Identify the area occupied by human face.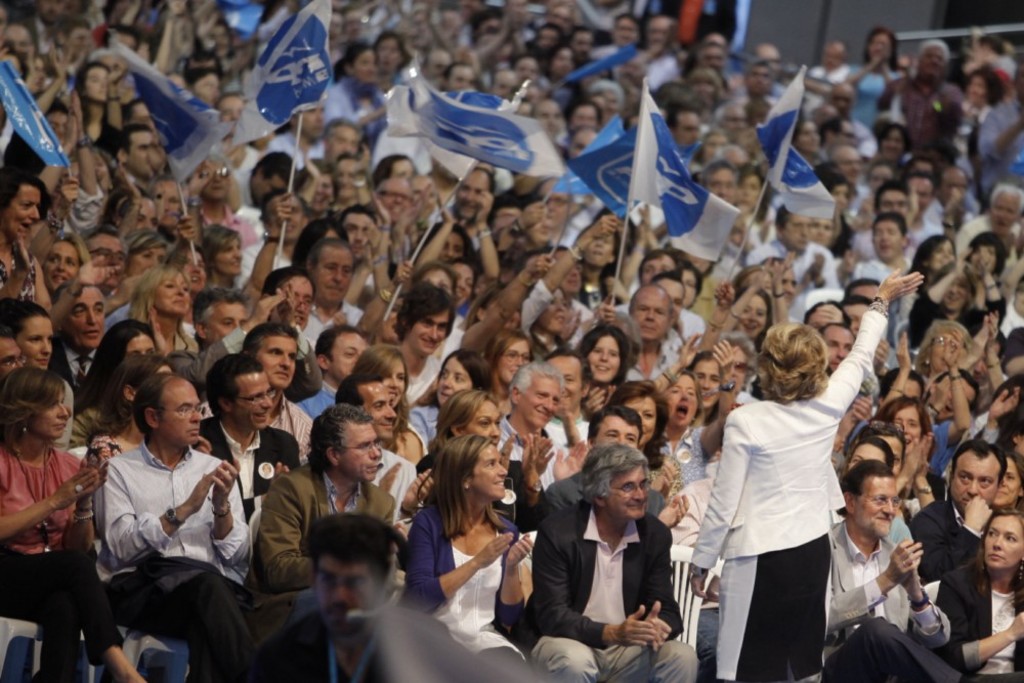
Area: x1=937 y1=167 x2=967 y2=203.
